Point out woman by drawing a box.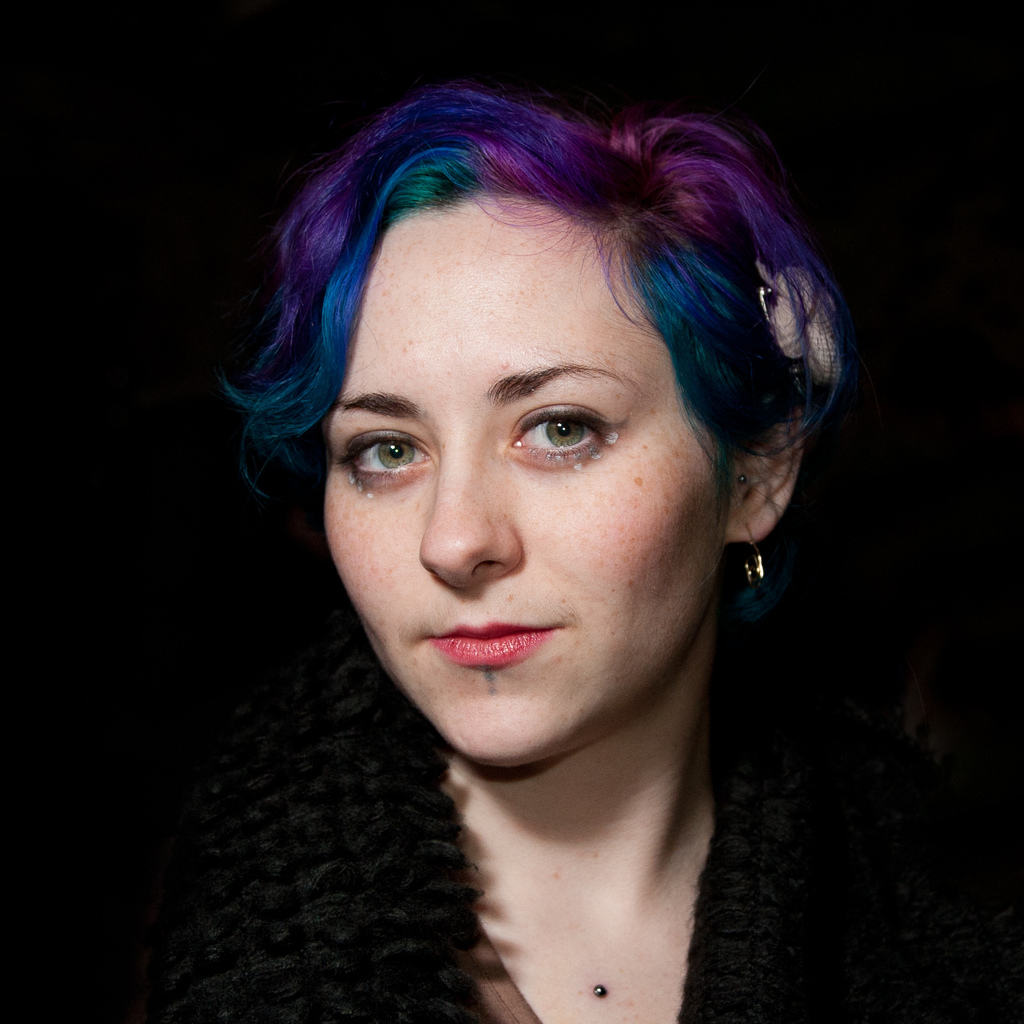
{"x1": 78, "y1": 44, "x2": 961, "y2": 1006}.
